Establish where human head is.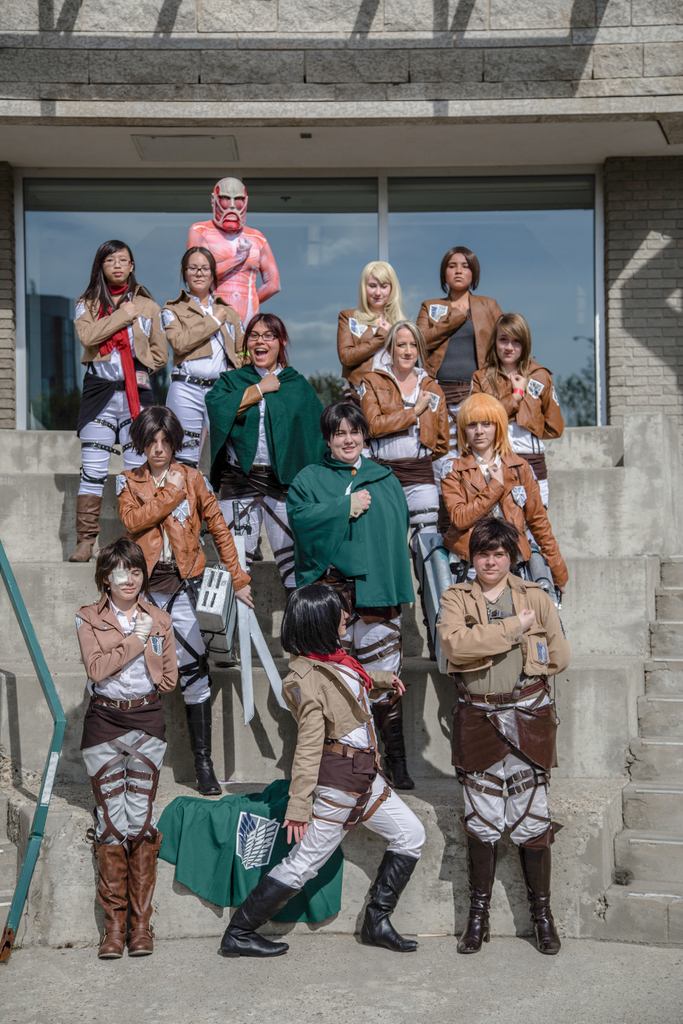
Established at box=[250, 316, 288, 368].
